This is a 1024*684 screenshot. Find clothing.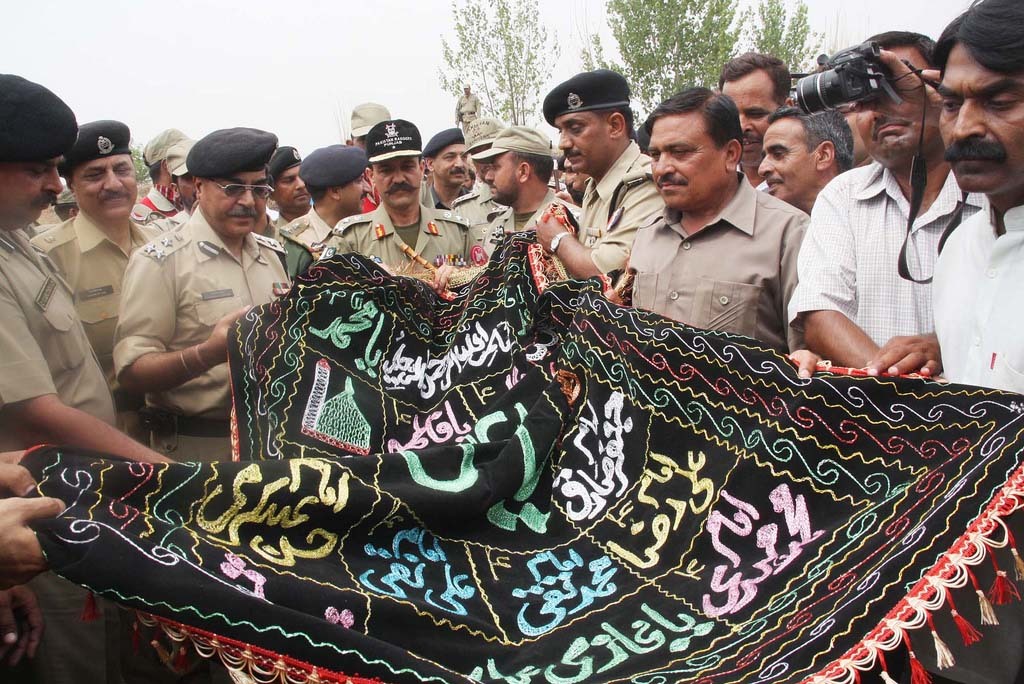
Bounding box: 928,204,1023,399.
